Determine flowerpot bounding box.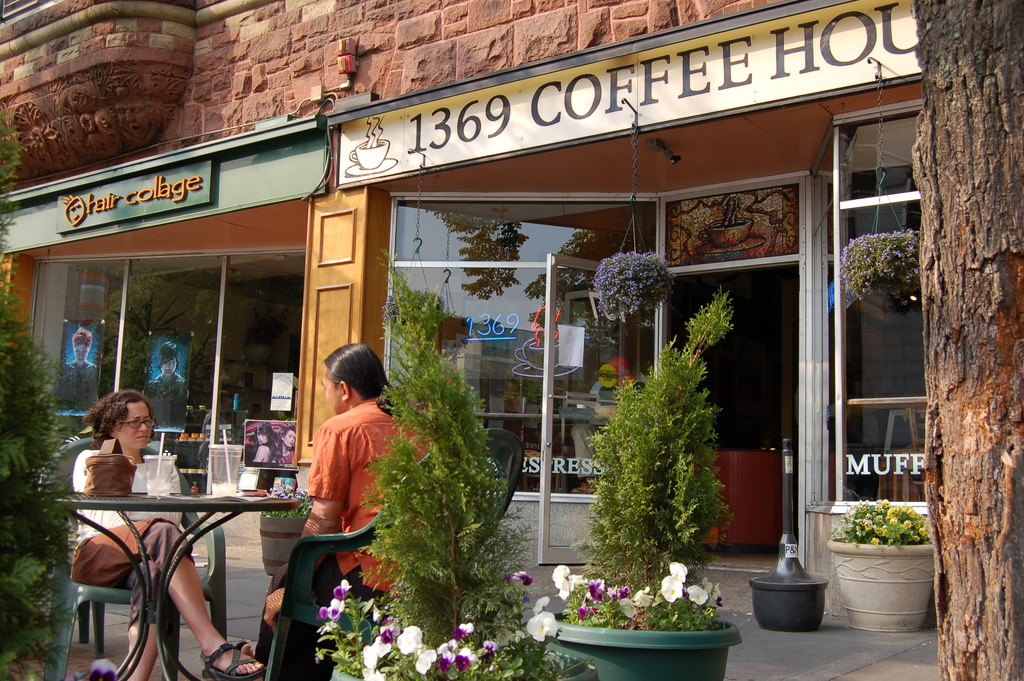
Determined: [x1=259, y1=514, x2=308, y2=579].
